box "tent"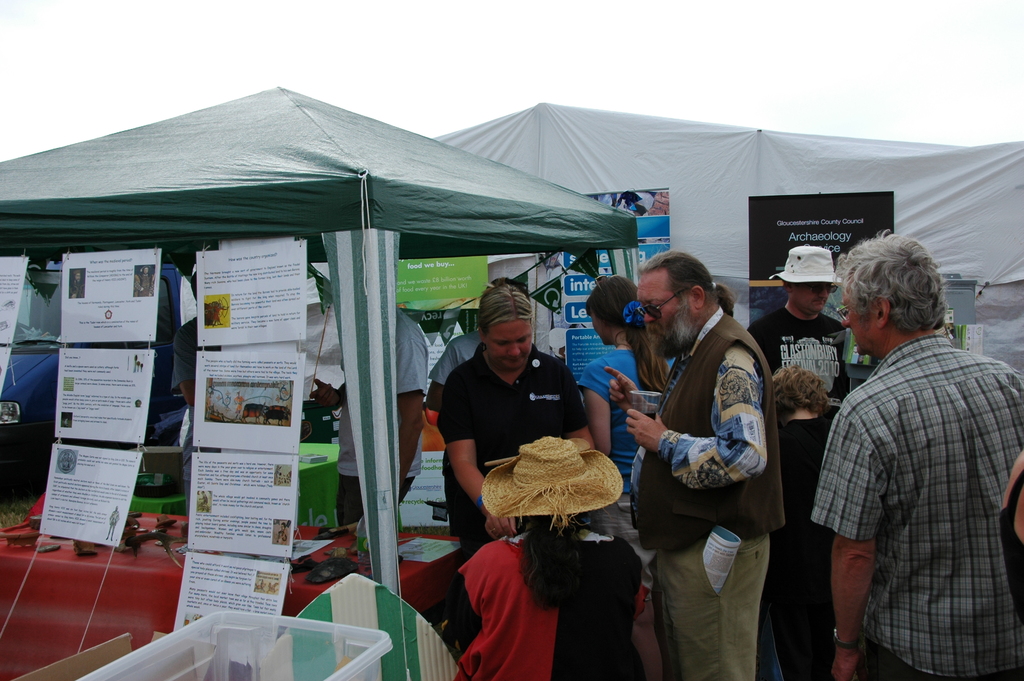
Rect(445, 110, 1023, 436)
